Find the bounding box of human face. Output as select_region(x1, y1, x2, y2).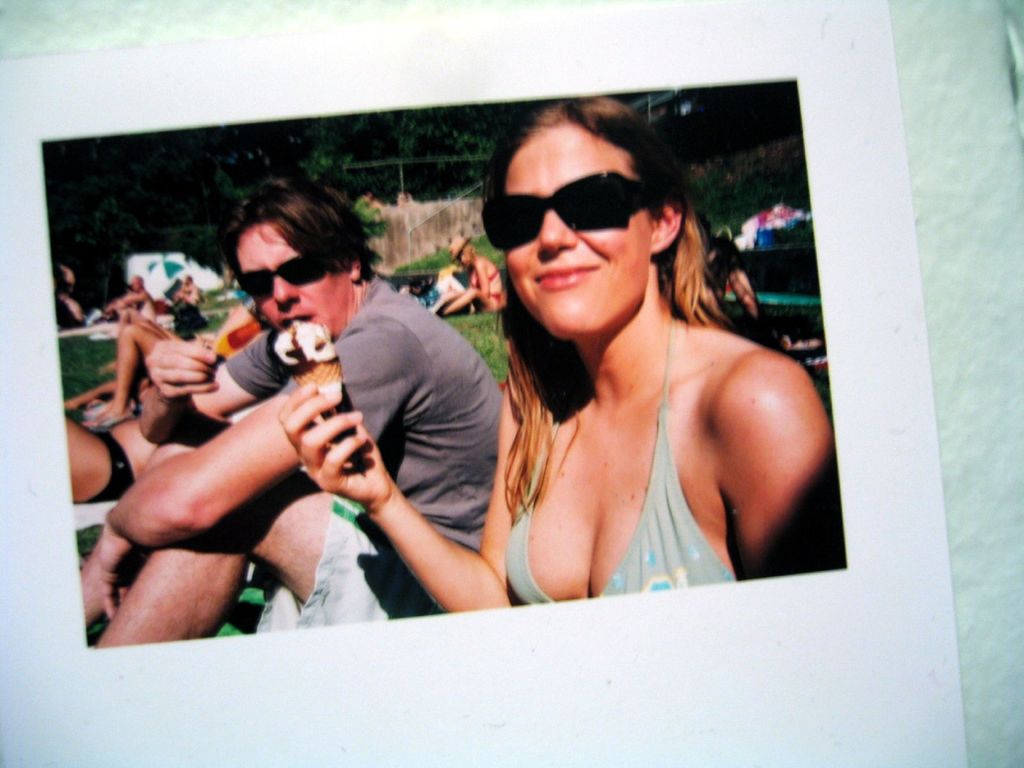
select_region(239, 225, 349, 335).
